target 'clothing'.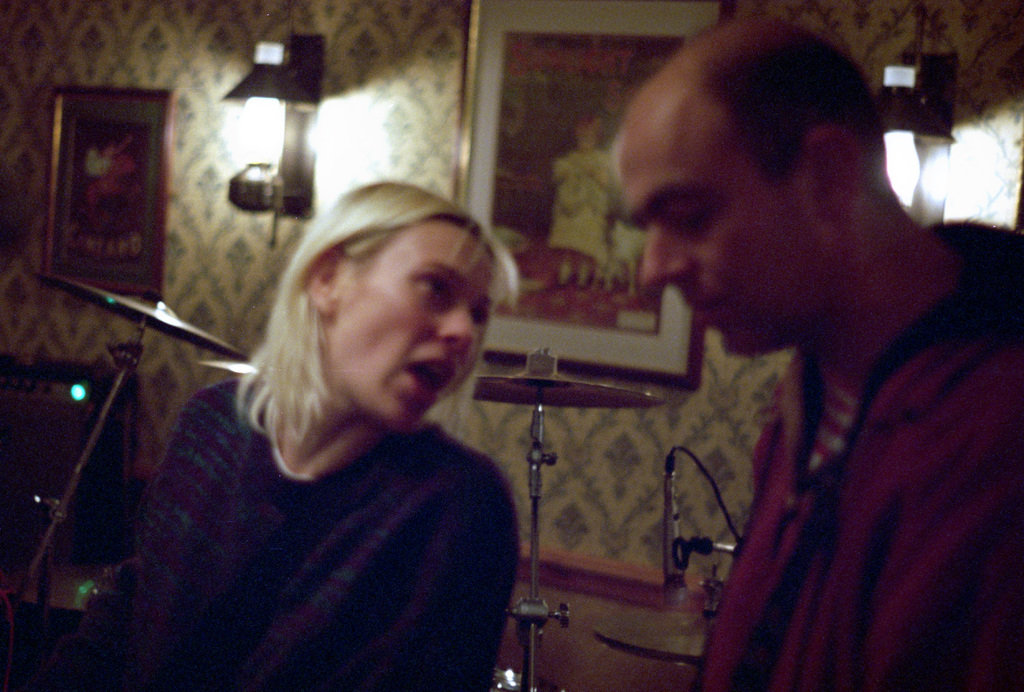
Target region: BBox(103, 311, 558, 691).
